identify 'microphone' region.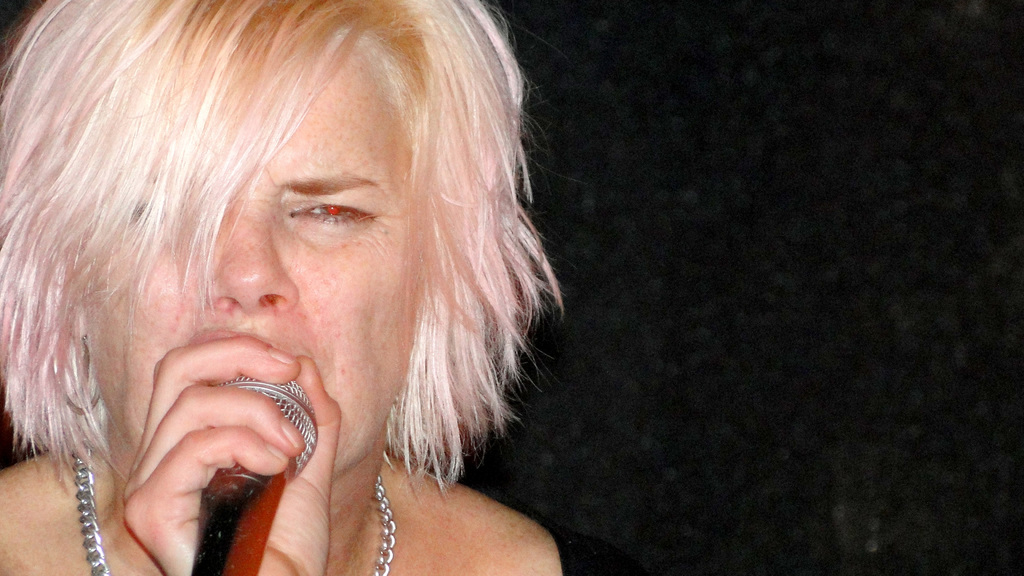
Region: [189,373,319,575].
